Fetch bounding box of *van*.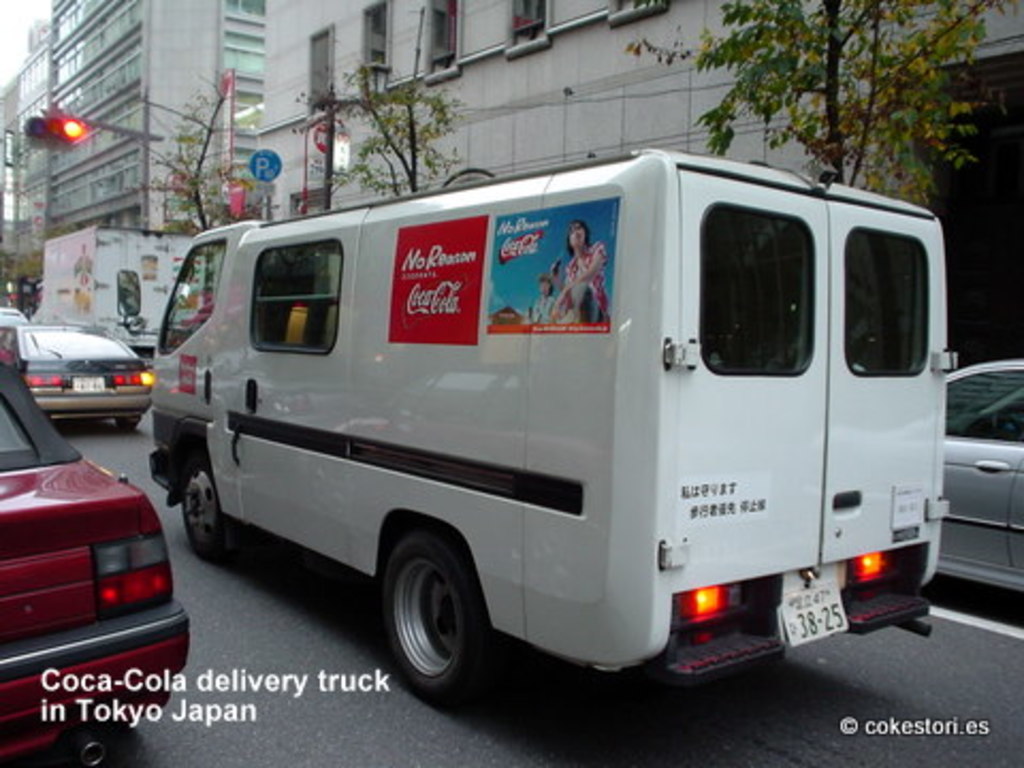
Bbox: <box>145,145,960,713</box>.
